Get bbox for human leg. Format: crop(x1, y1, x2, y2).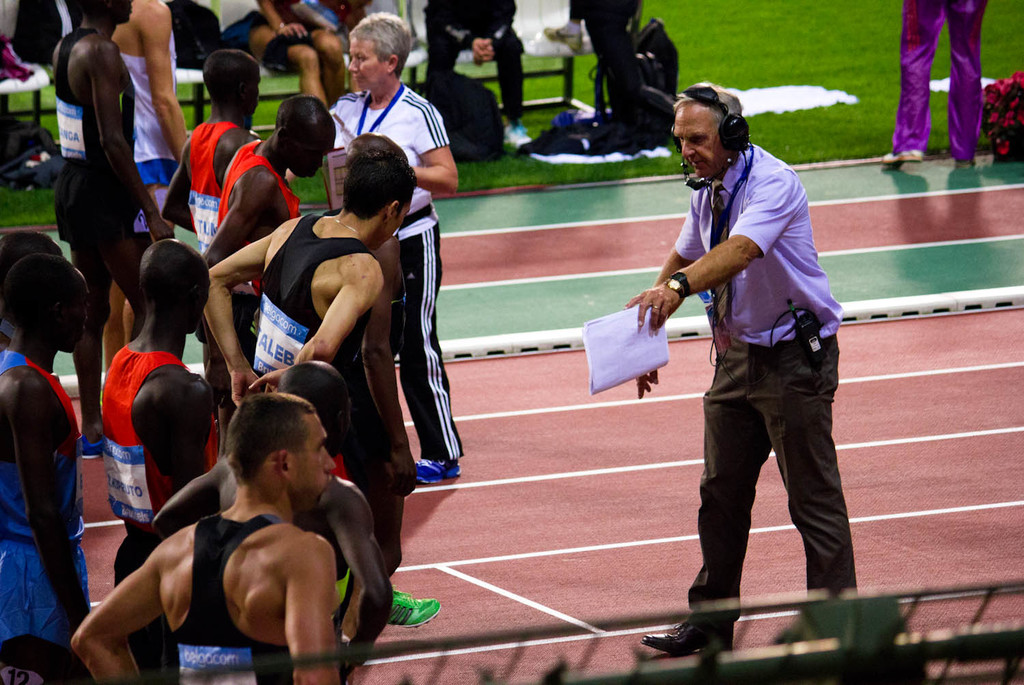
crop(543, 0, 580, 53).
